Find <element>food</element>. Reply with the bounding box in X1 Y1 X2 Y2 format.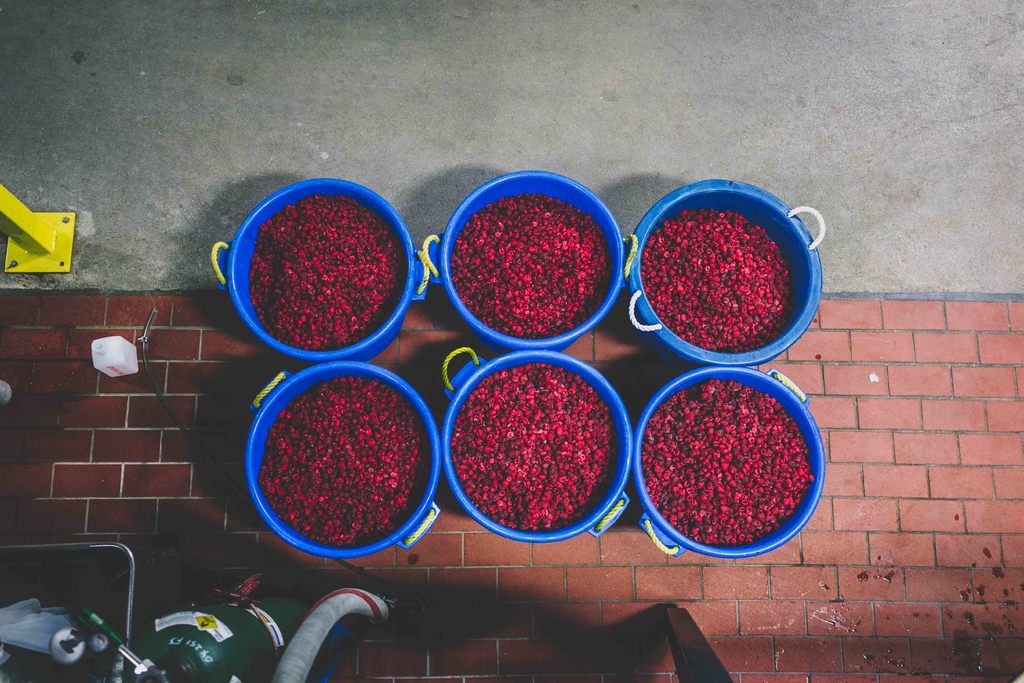
436 366 620 539.
